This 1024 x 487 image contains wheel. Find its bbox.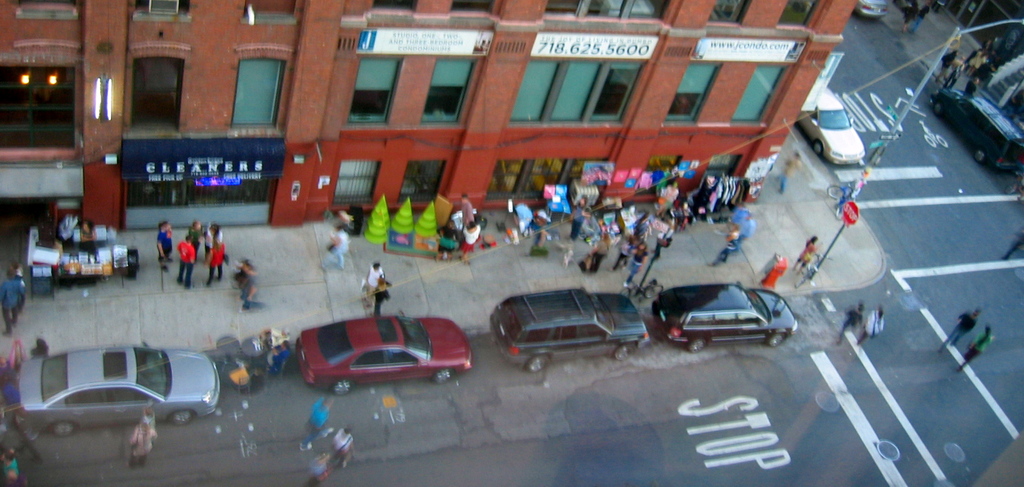
{"x1": 433, "y1": 371, "x2": 454, "y2": 383}.
